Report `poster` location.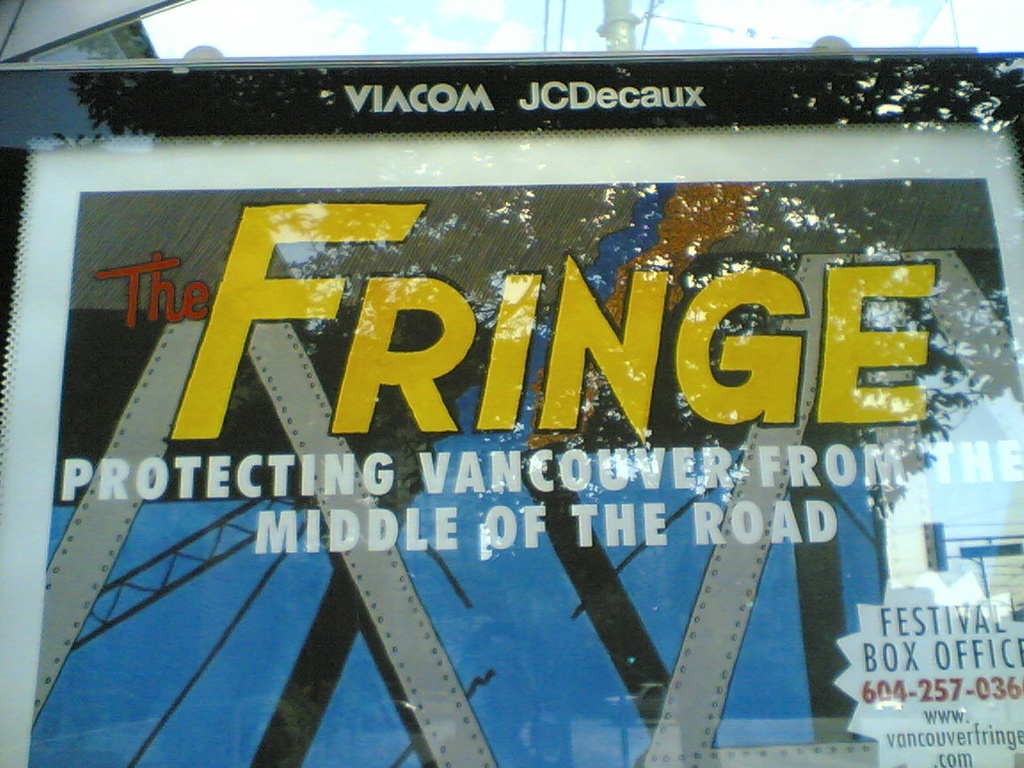
Report: [x1=0, y1=119, x2=1023, y2=767].
